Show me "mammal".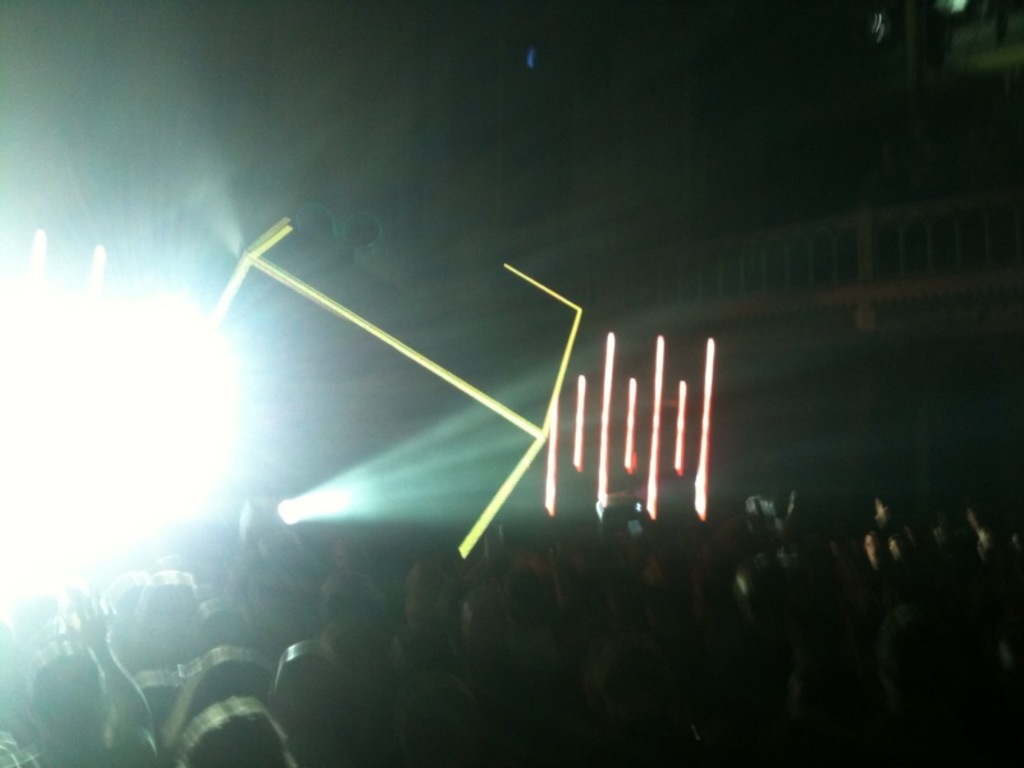
"mammal" is here: rect(175, 695, 301, 767).
